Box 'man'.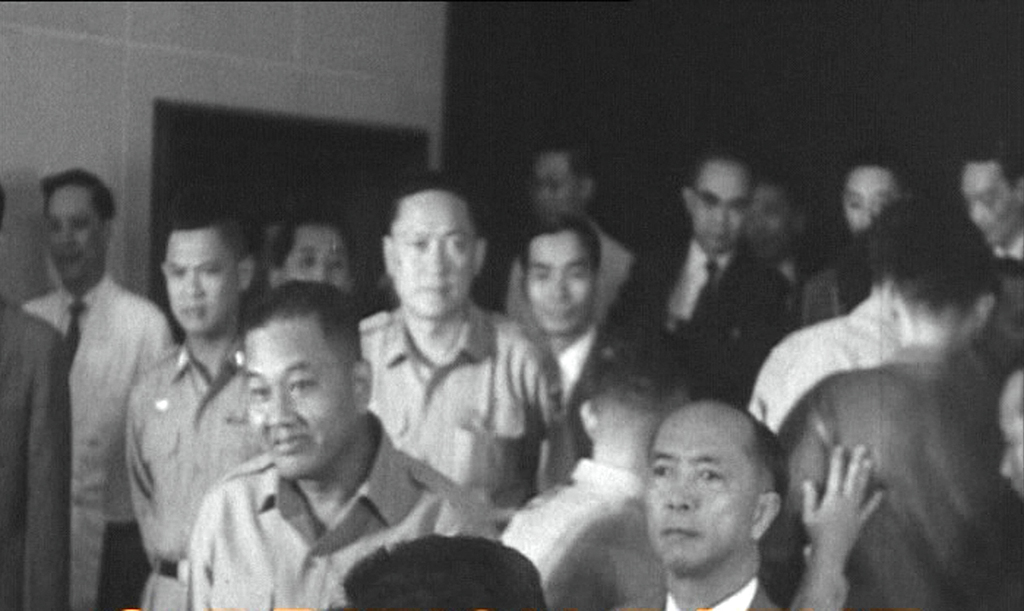
[500,342,890,610].
